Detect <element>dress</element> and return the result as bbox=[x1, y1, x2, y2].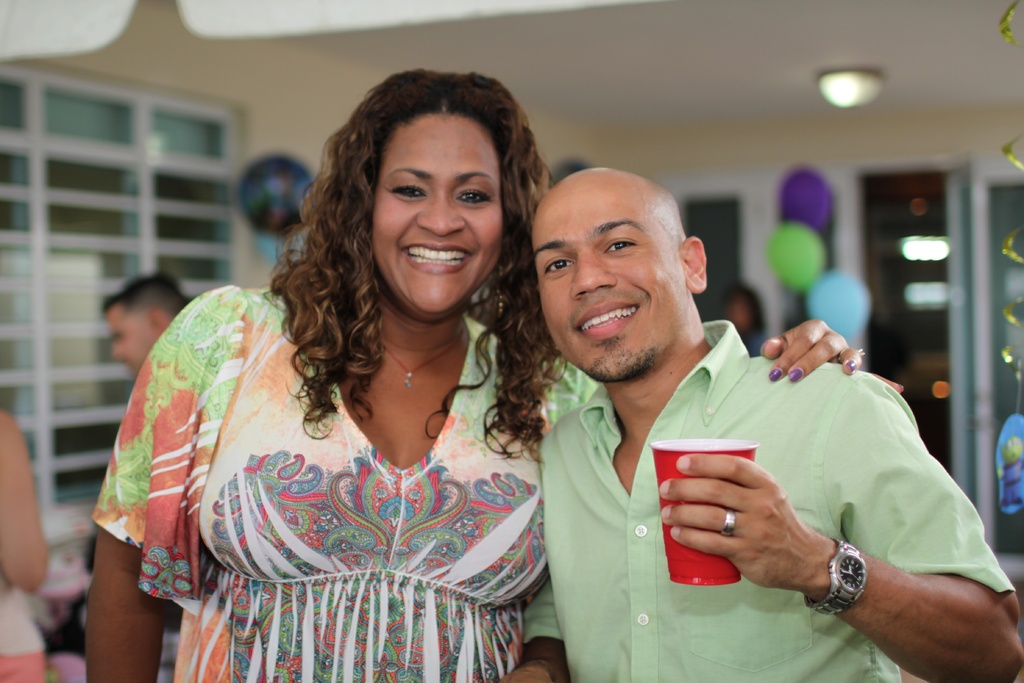
bbox=[91, 281, 546, 682].
